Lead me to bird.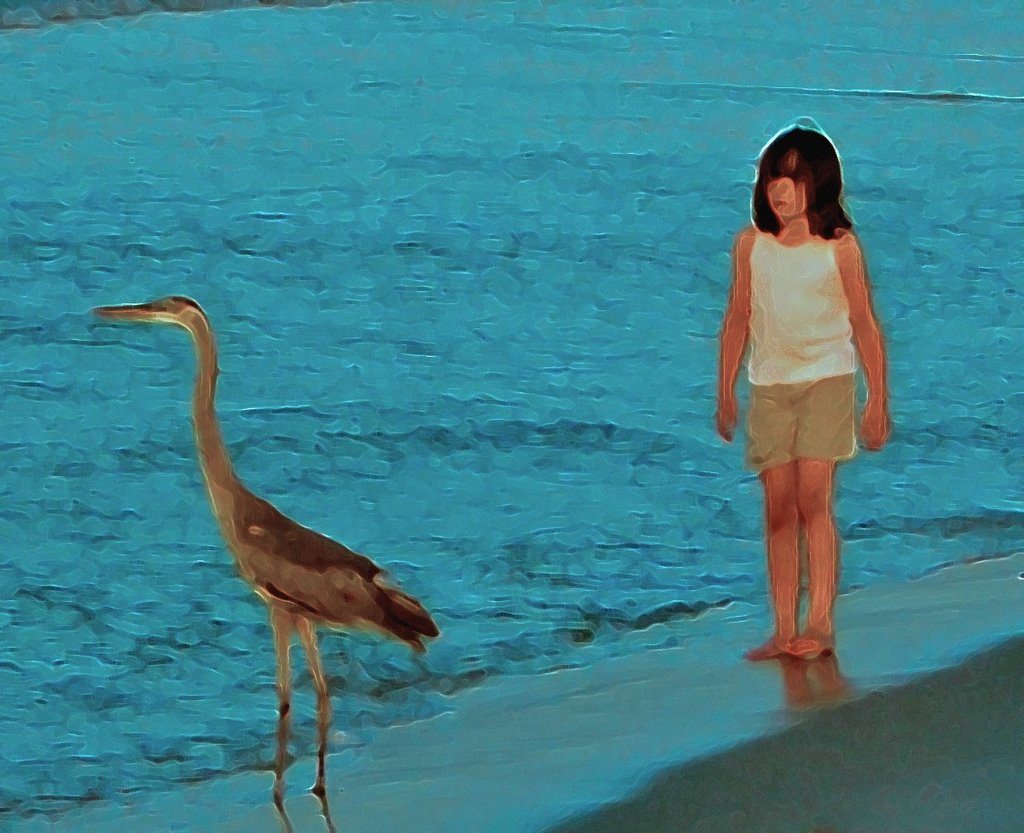
Lead to {"x1": 81, "y1": 281, "x2": 457, "y2": 791}.
